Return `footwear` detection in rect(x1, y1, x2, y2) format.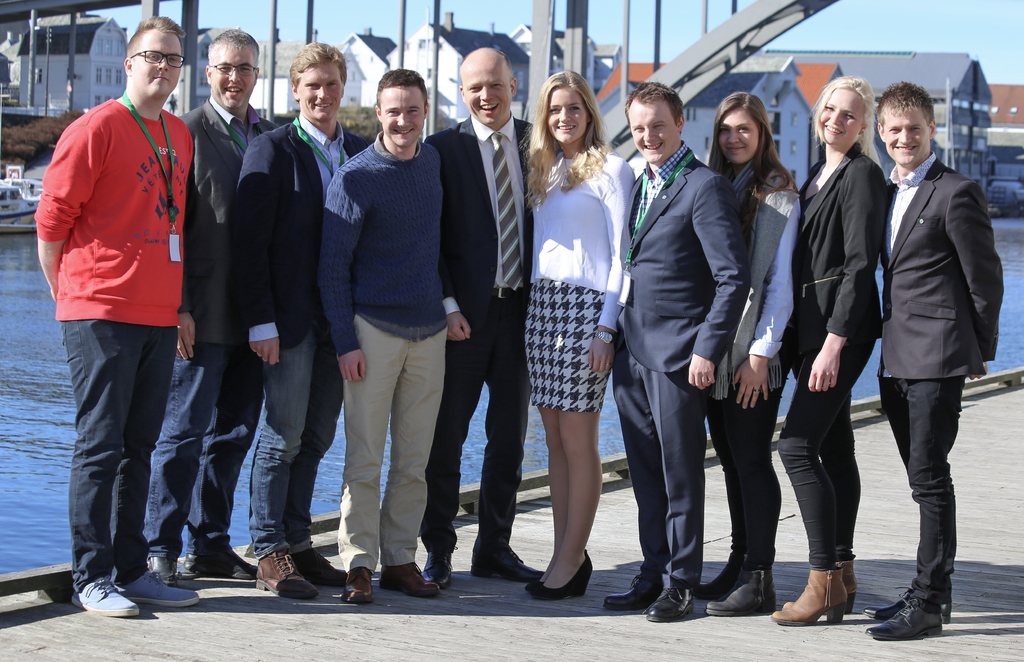
rect(694, 550, 735, 601).
